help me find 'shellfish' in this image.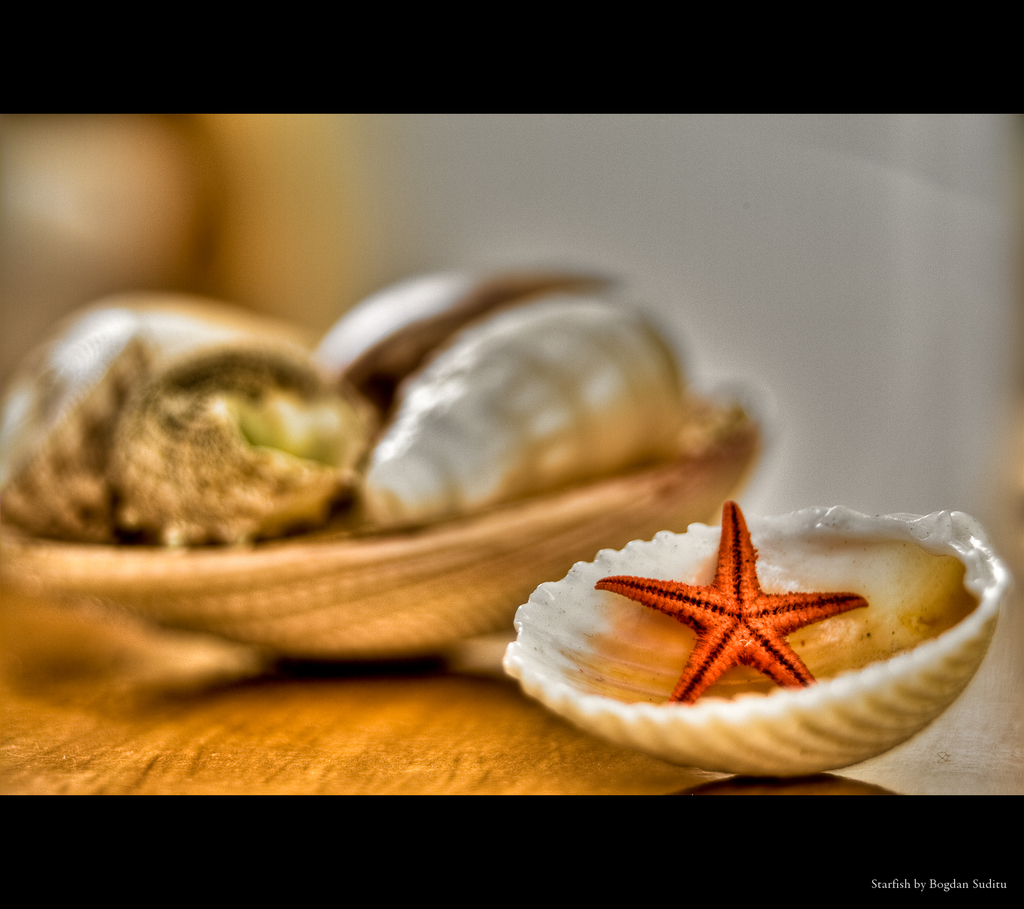
Found it: [left=29, top=267, right=761, bottom=608].
